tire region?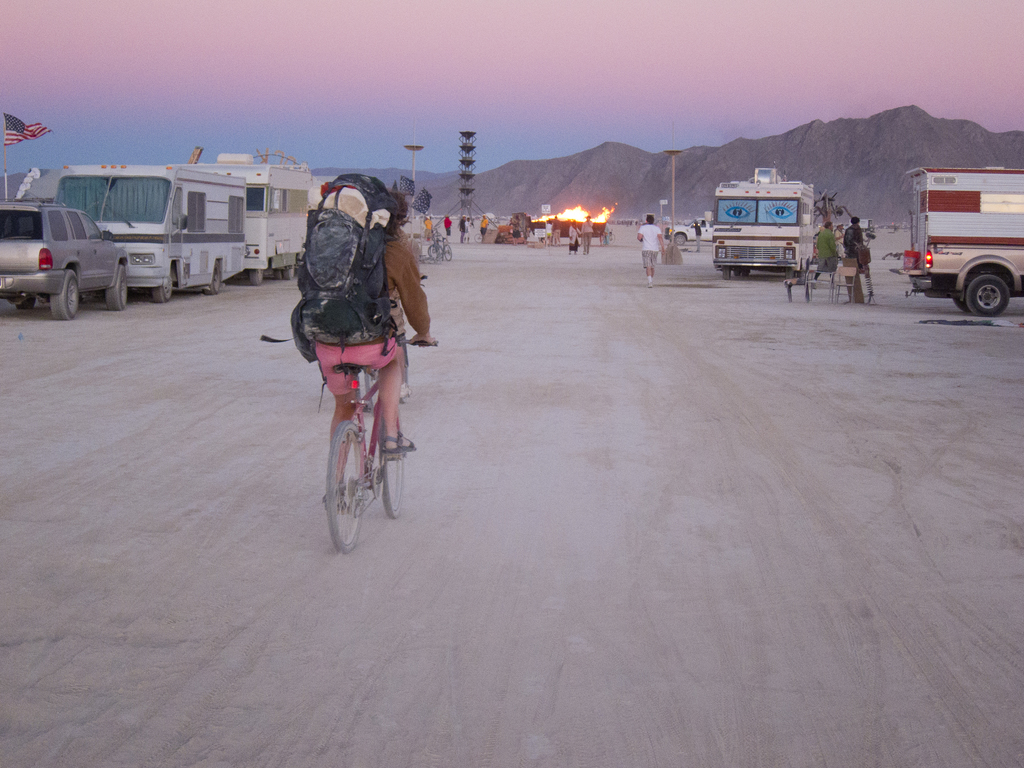
BBox(732, 268, 739, 277)
